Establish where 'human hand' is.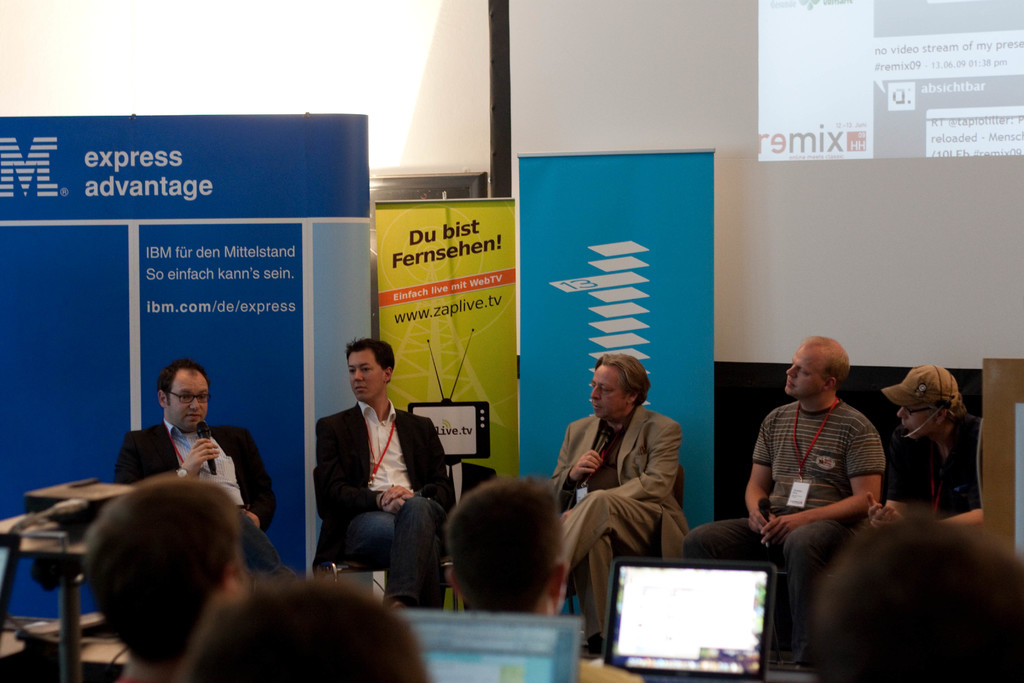
Established at [x1=746, y1=508, x2=767, y2=532].
